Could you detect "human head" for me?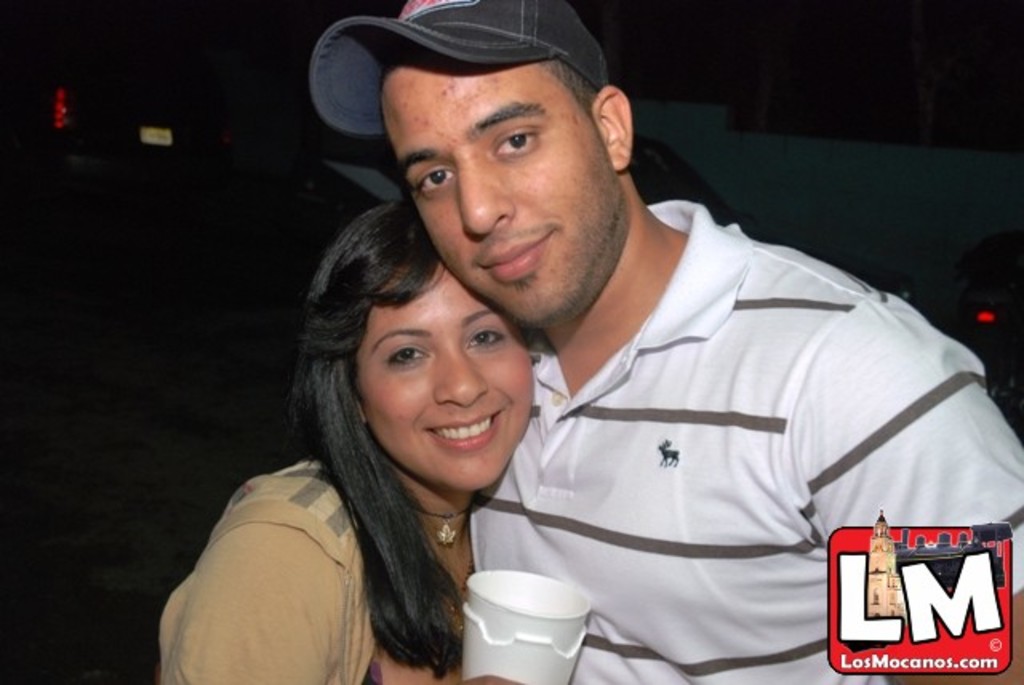
Detection result: [378,0,634,331].
